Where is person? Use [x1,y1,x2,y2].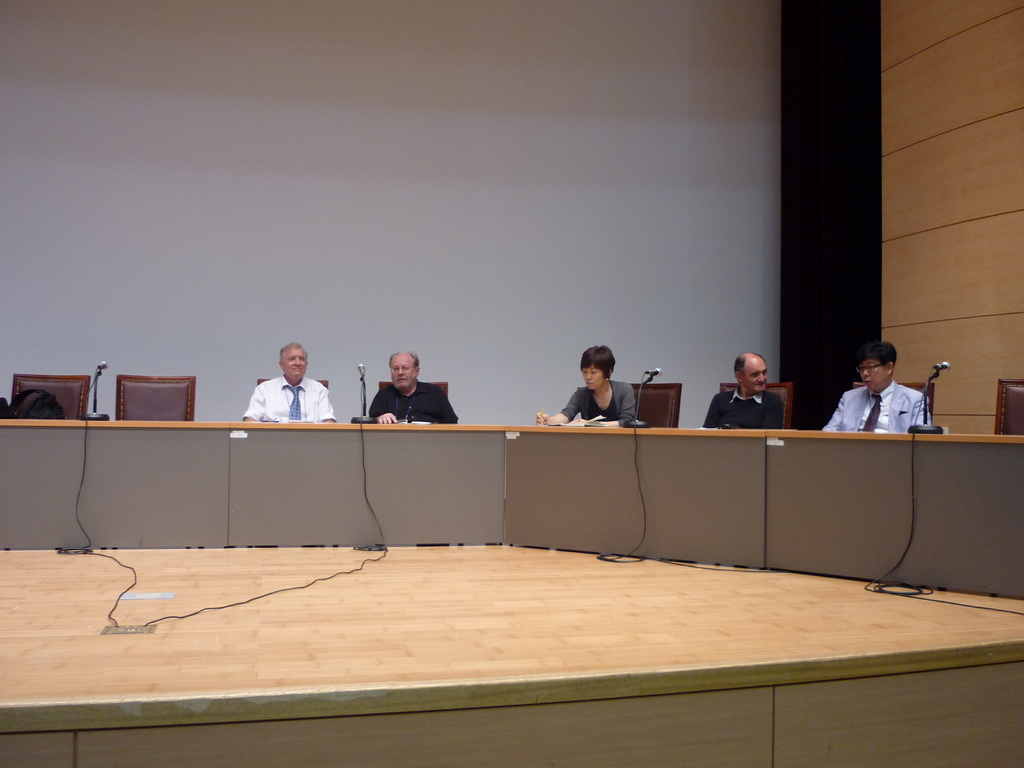
[701,349,783,430].
